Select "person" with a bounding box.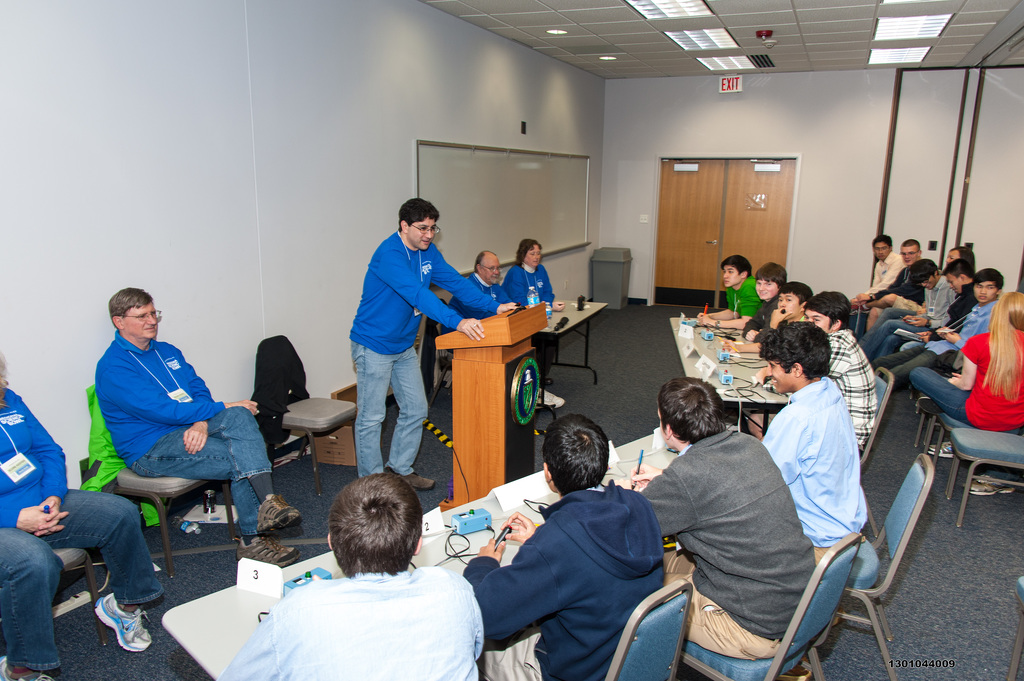
Rect(446, 252, 516, 347).
